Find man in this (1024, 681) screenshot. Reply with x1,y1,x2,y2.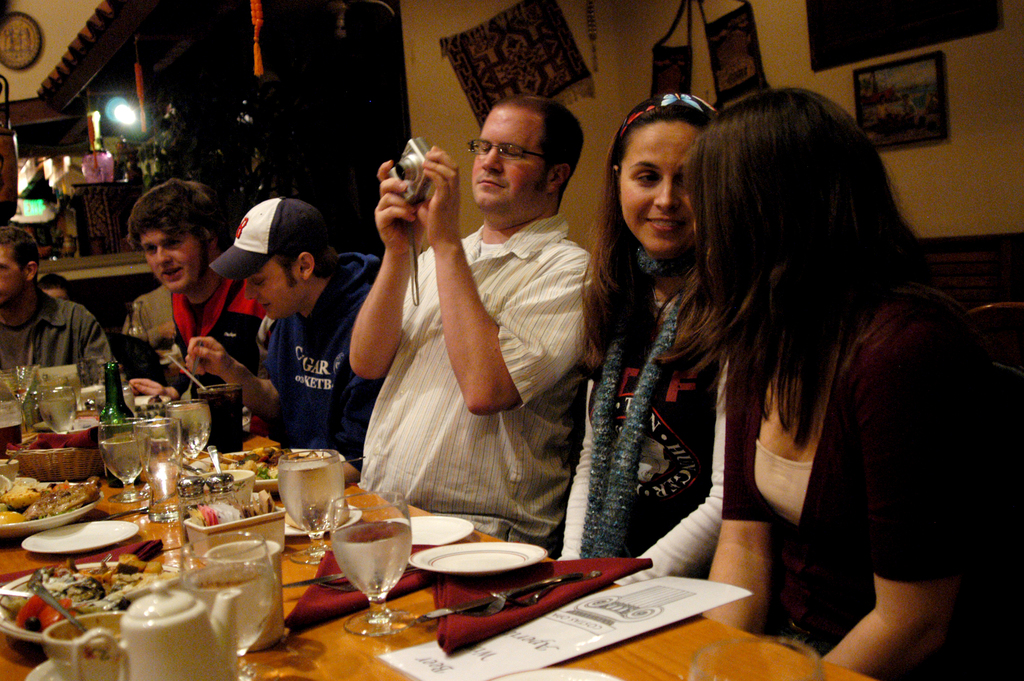
119,177,268,398.
